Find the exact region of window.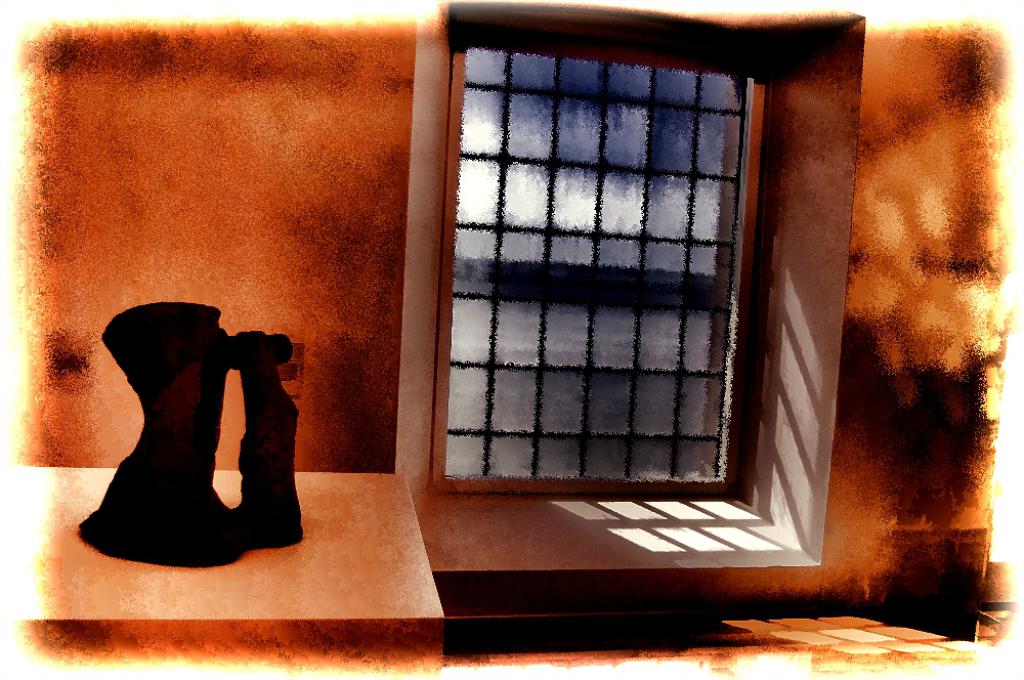
Exact region: <box>392,23,806,522</box>.
